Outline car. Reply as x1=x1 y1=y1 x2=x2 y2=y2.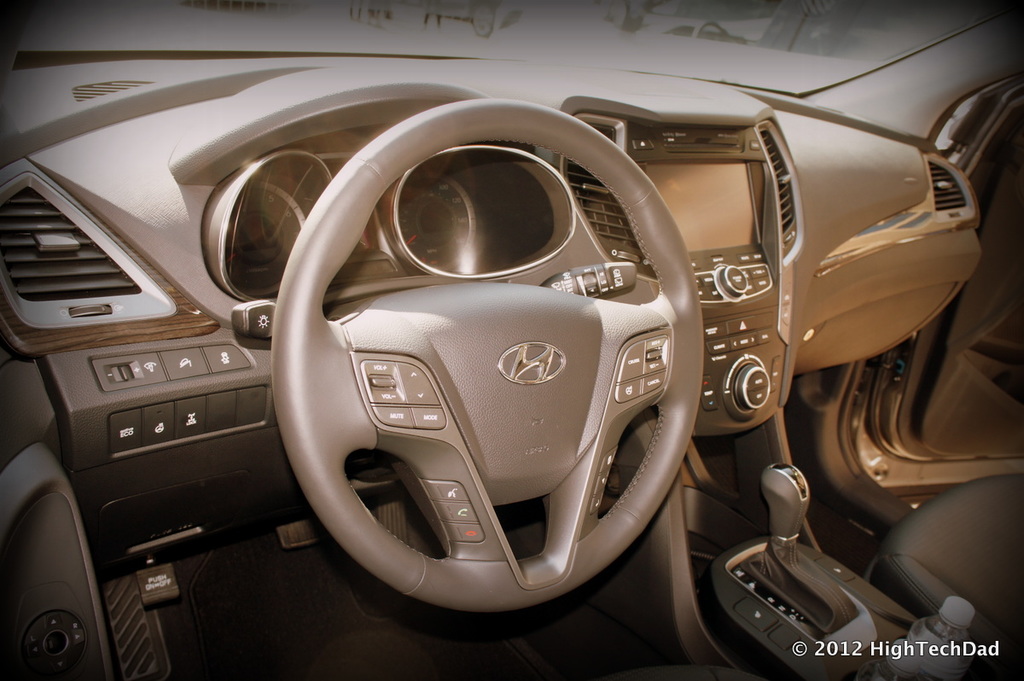
x1=0 y1=0 x2=1023 y2=680.
